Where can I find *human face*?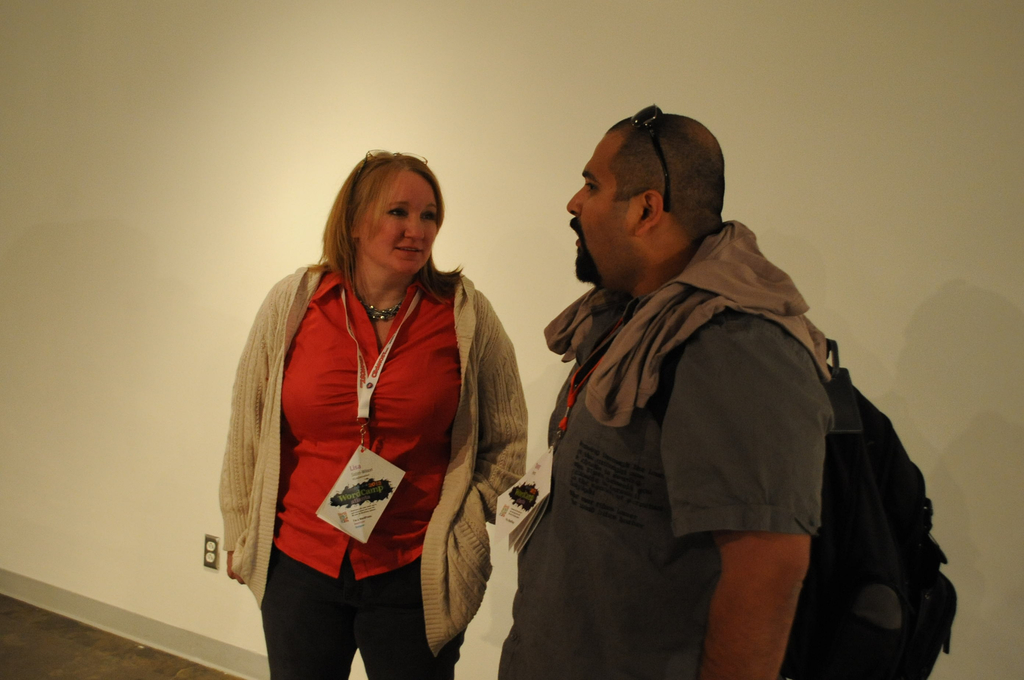
You can find it at Rect(363, 166, 440, 274).
